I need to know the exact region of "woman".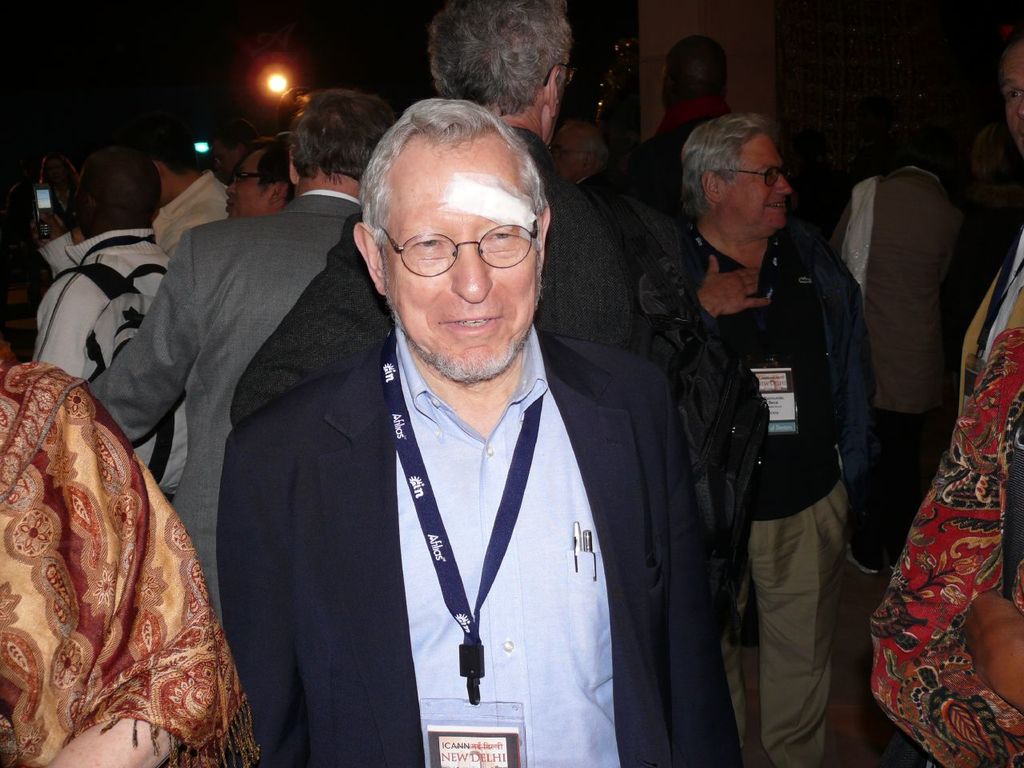
Region: BBox(0, 345, 259, 767).
